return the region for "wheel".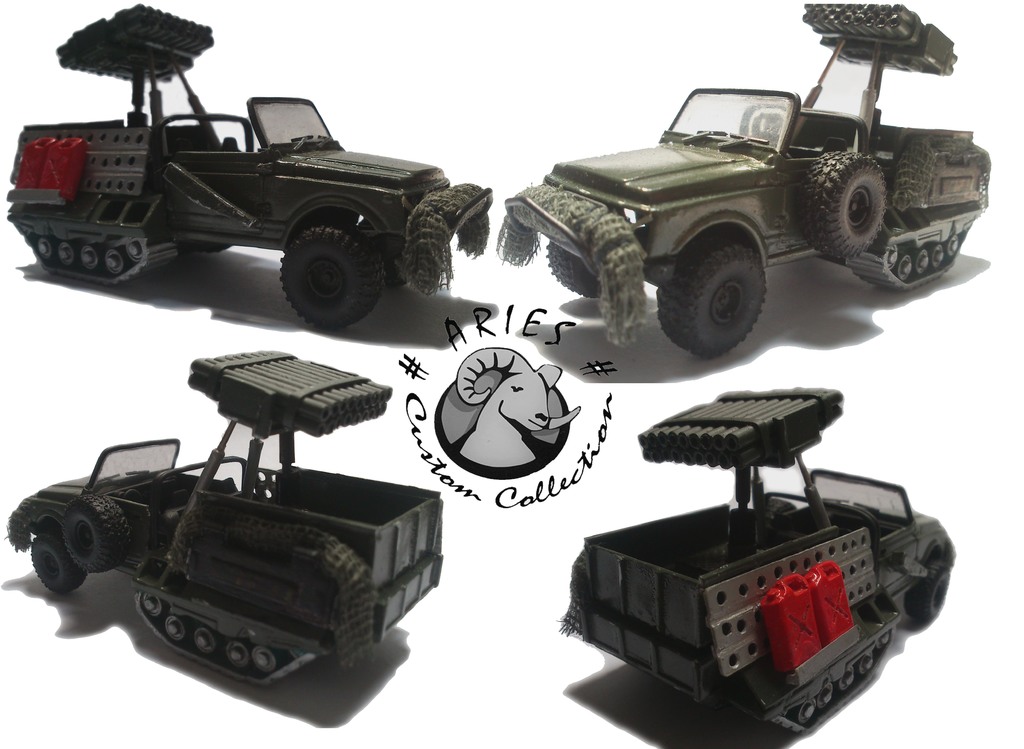
region(99, 243, 130, 275).
